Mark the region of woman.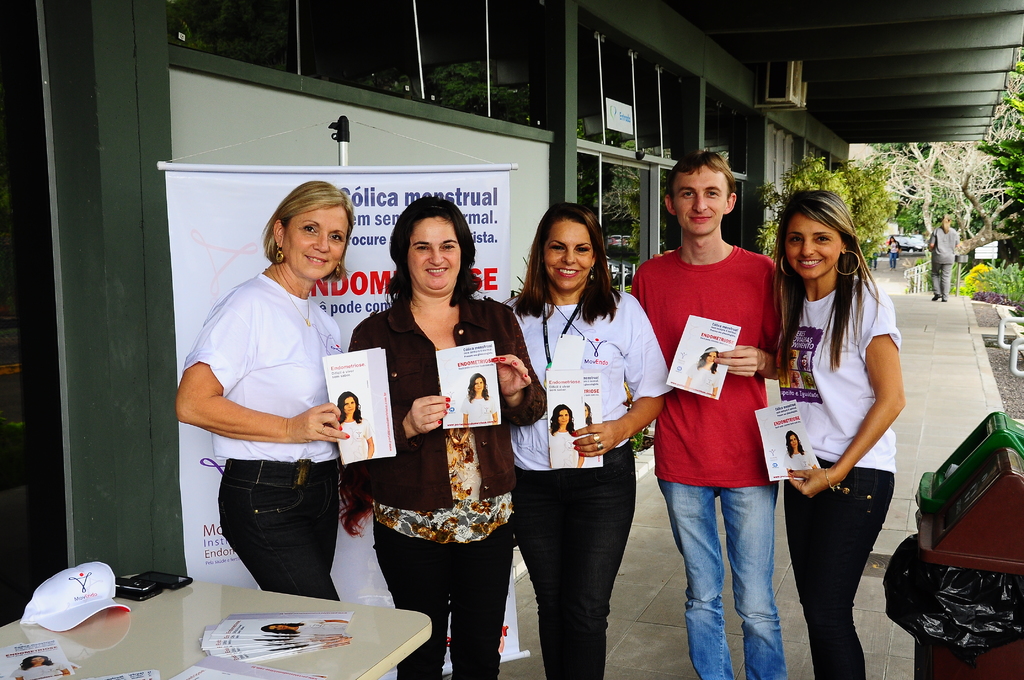
Region: 584, 398, 594, 423.
